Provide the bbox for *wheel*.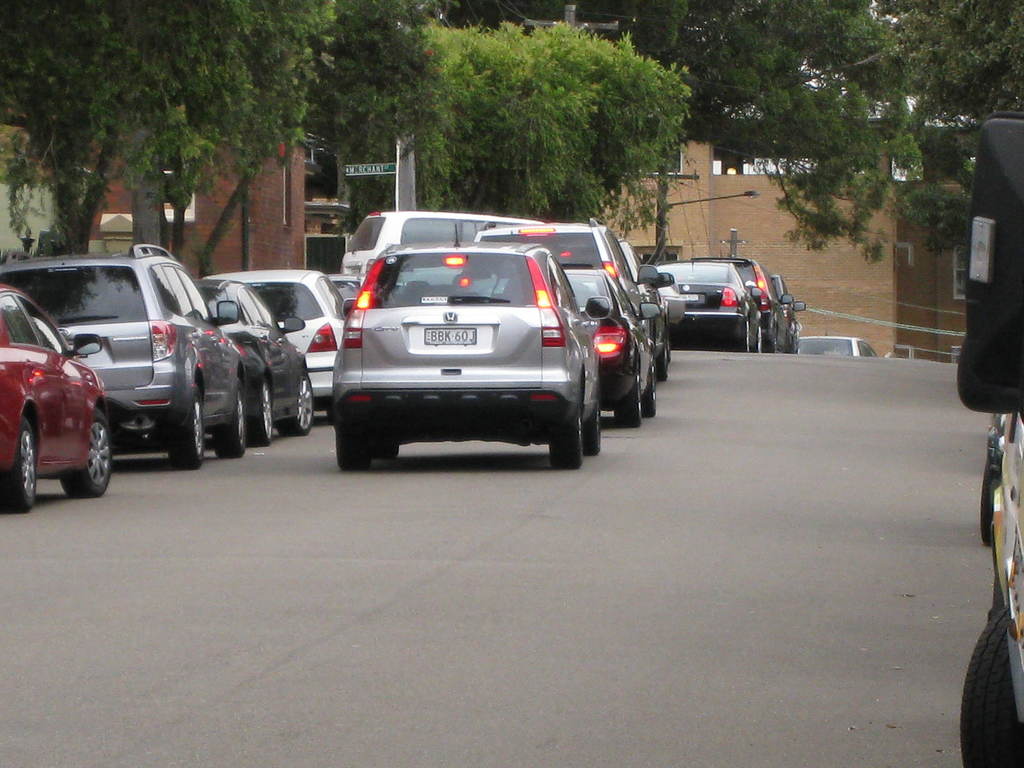
bbox(655, 348, 669, 380).
